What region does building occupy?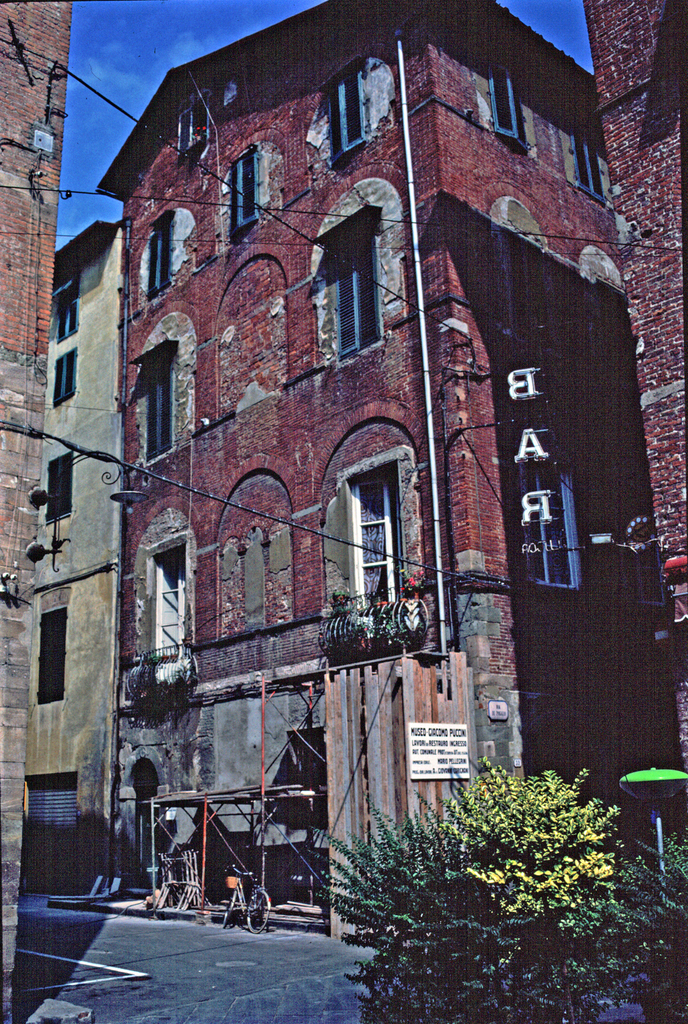
region(0, 0, 76, 1023).
